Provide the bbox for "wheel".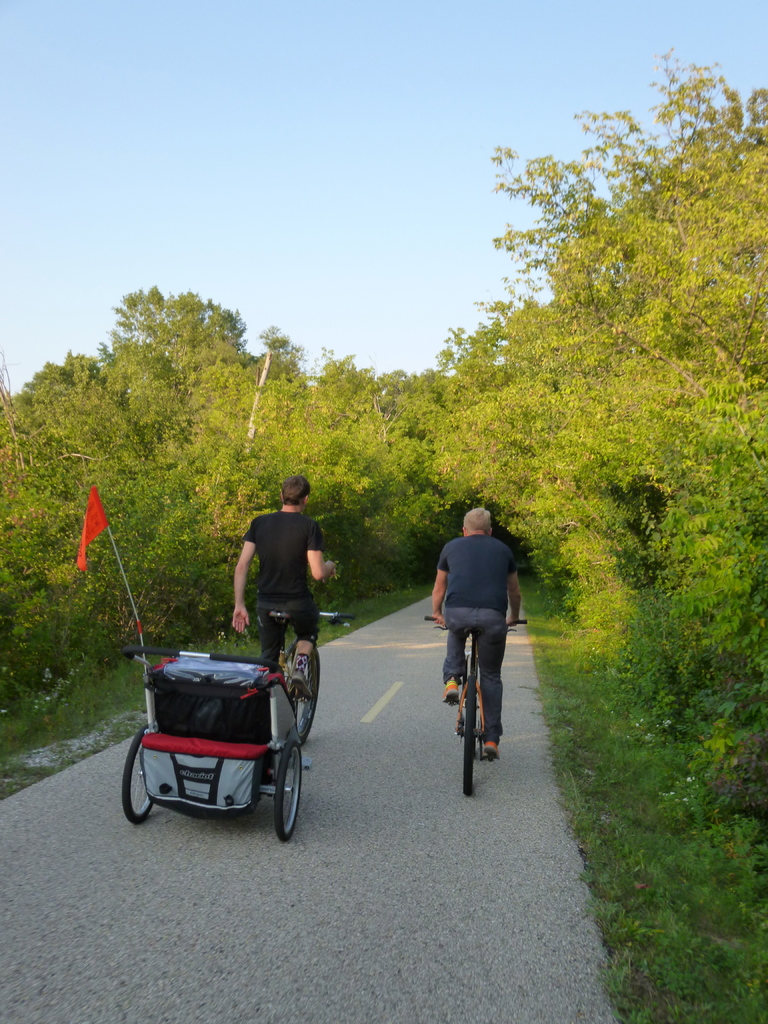
(291, 645, 319, 741).
